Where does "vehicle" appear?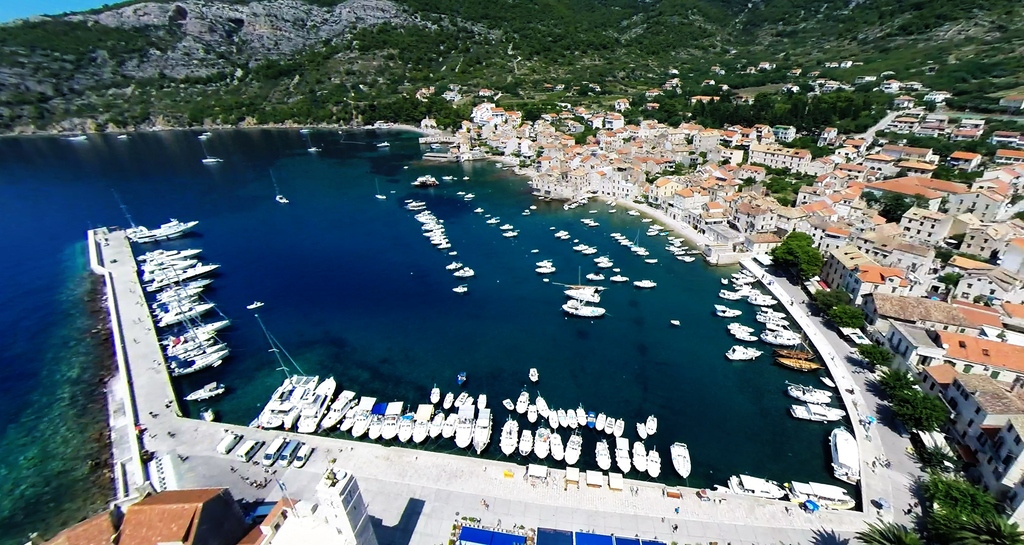
Appears at 790:482:860:515.
